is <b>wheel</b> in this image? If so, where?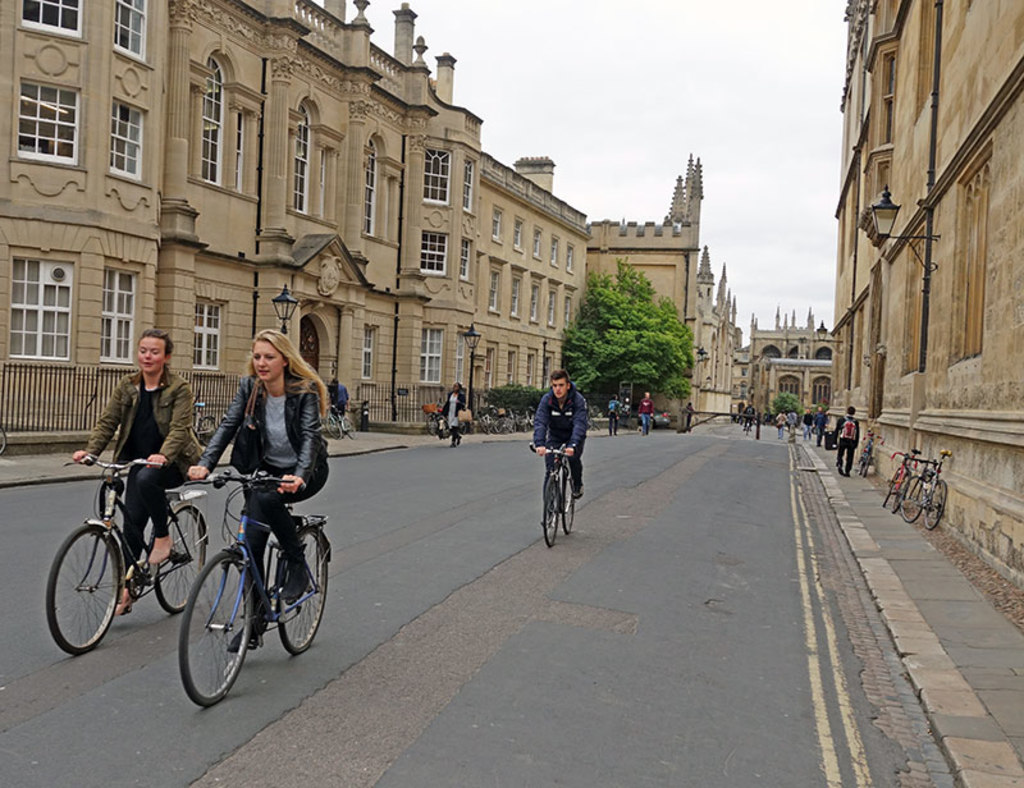
Yes, at rect(125, 559, 151, 605).
